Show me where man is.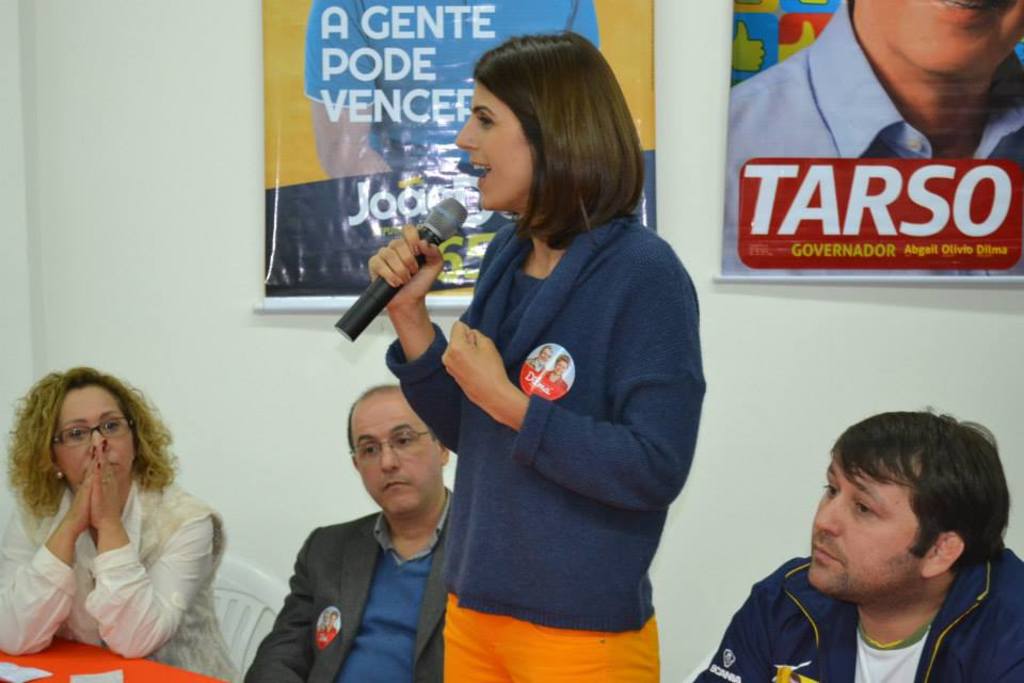
man is at {"x1": 706, "y1": 409, "x2": 1023, "y2": 682}.
